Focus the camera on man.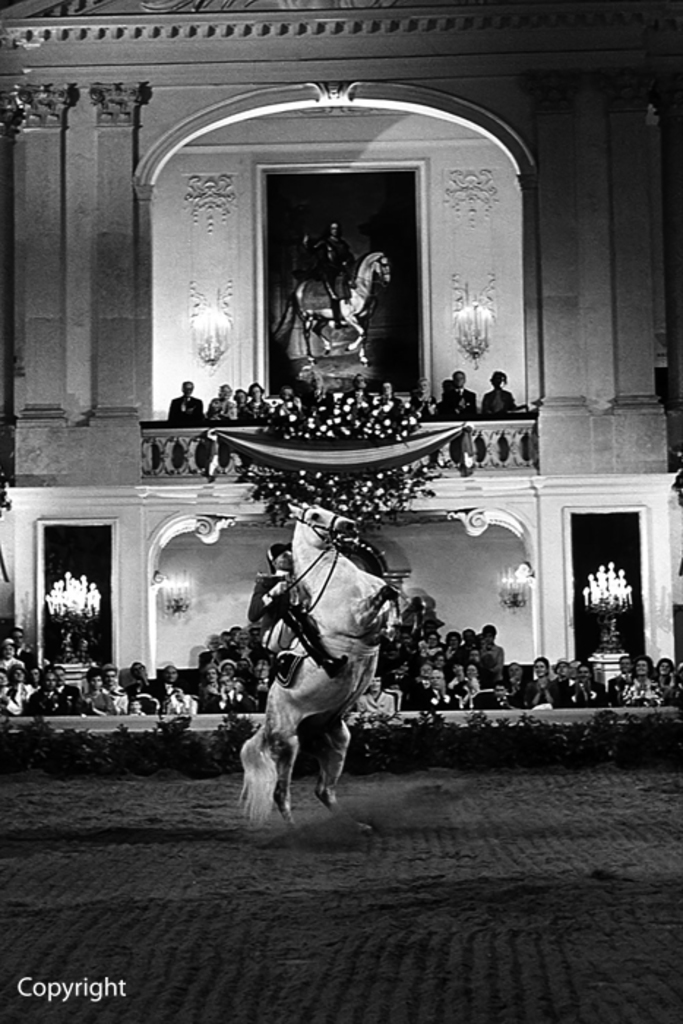
Focus region: select_region(562, 661, 605, 708).
